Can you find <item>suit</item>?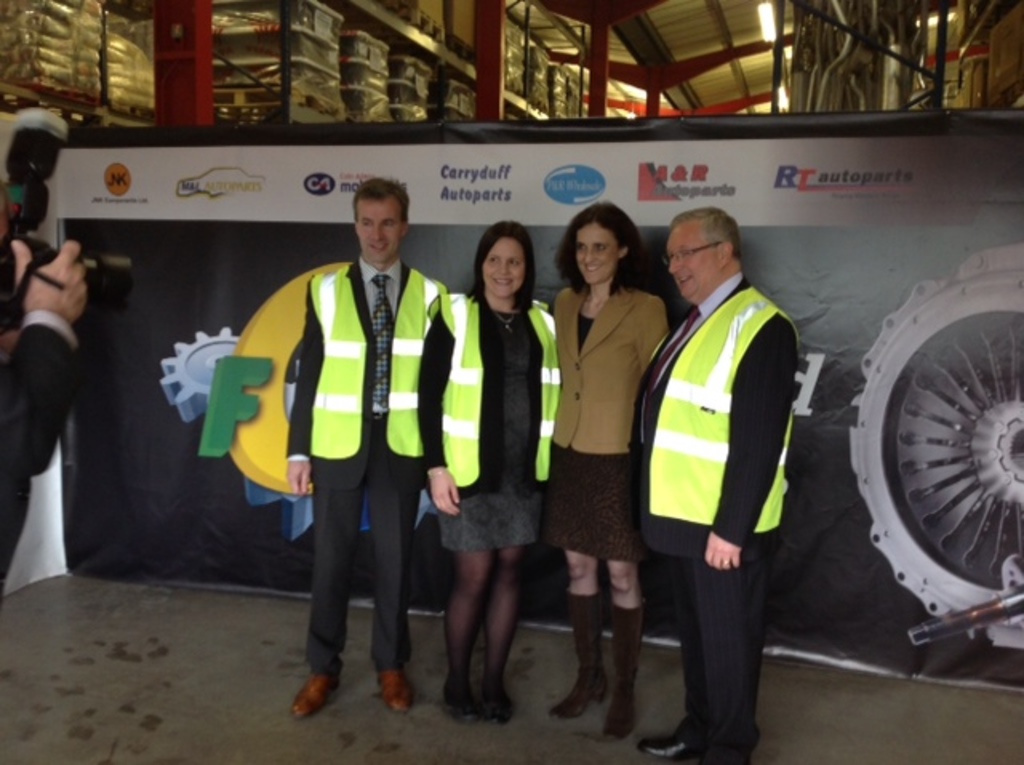
Yes, bounding box: box(648, 195, 818, 727).
